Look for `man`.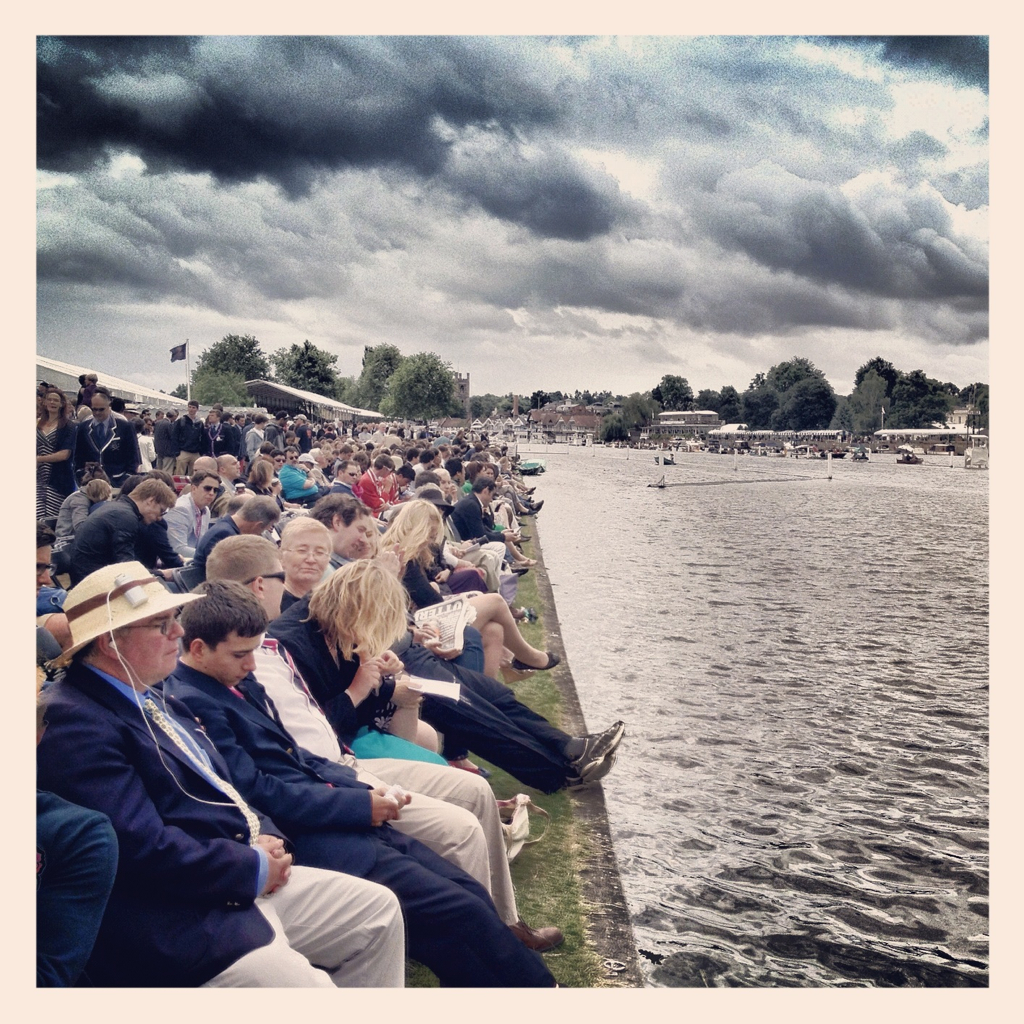
Found: <box>72,478,195,579</box>.
